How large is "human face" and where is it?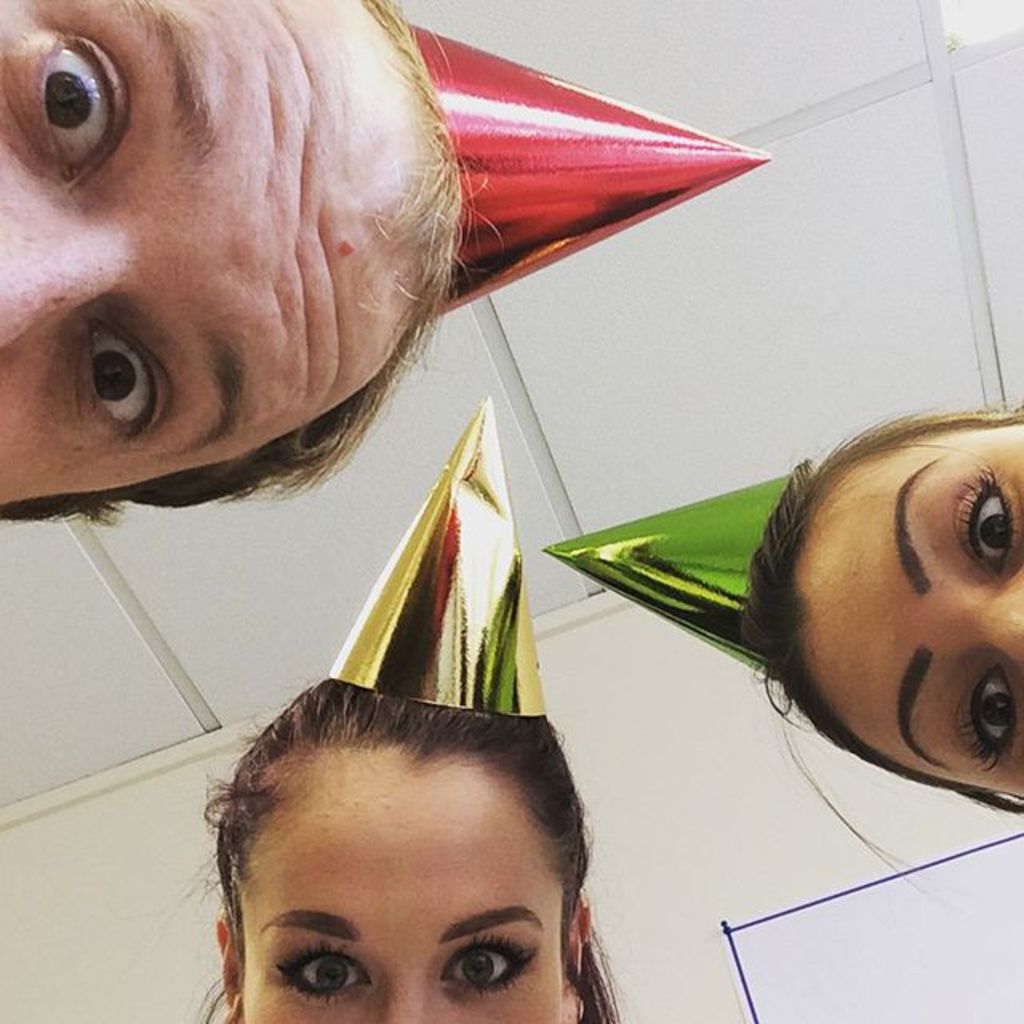
Bounding box: {"left": 238, "top": 762, "right": 571, "bottom": 1022}.
